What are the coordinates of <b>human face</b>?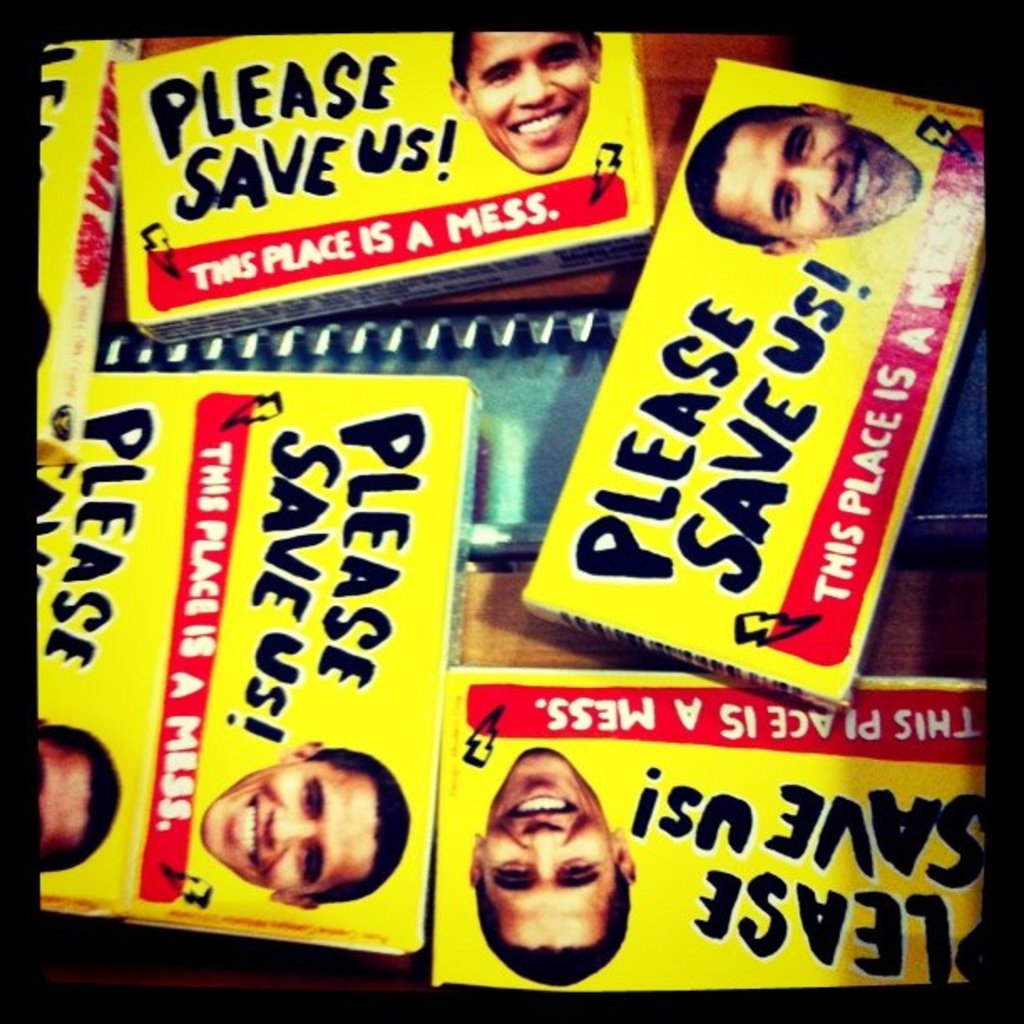
region(35, 733, 89, 862).
